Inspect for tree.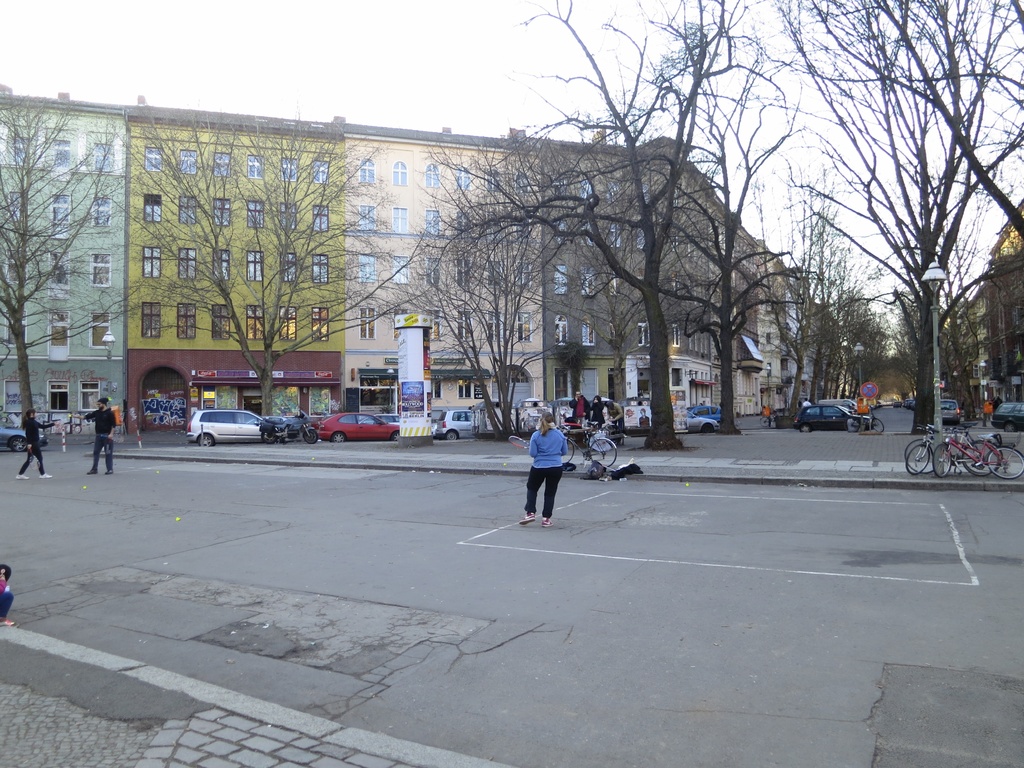
Inspection: select_region(93, 98, 435, 420).
